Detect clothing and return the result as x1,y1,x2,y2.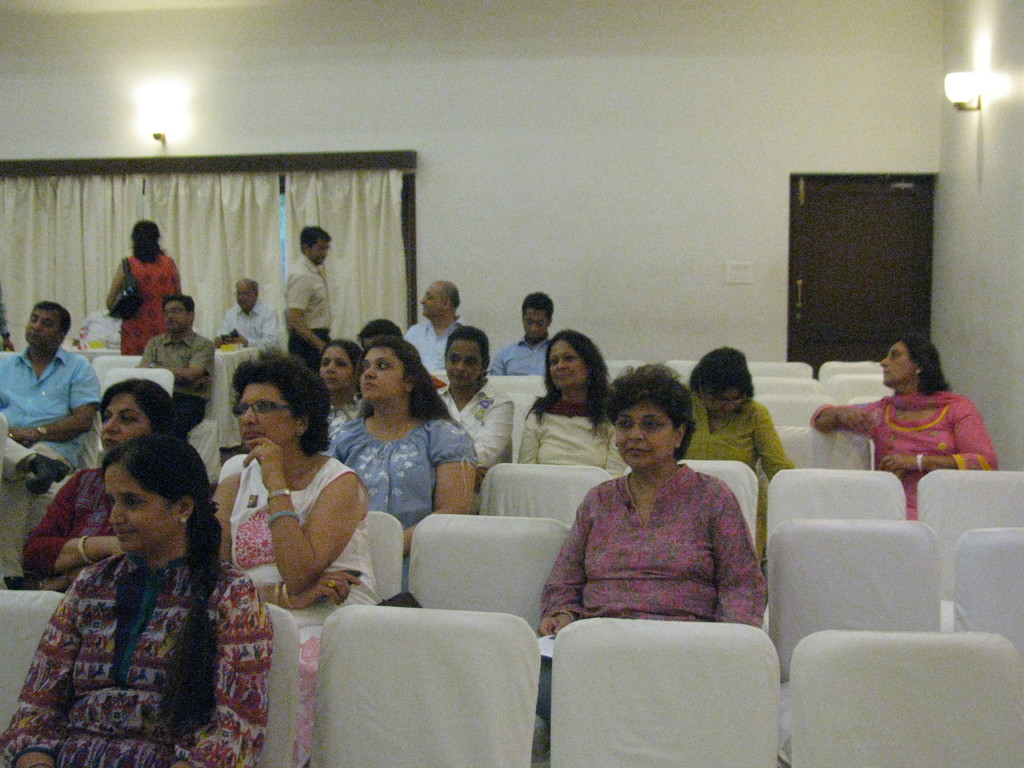
22,467,103,588.
